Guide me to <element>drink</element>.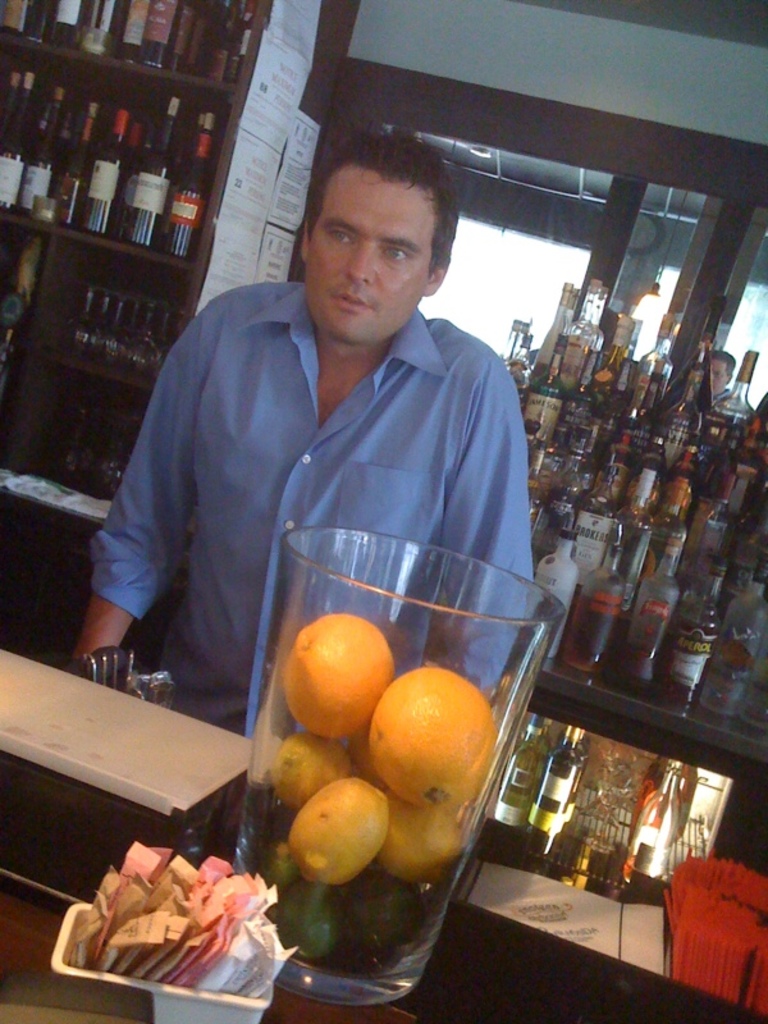
Guidance: box(0, 230, 45, 401).
